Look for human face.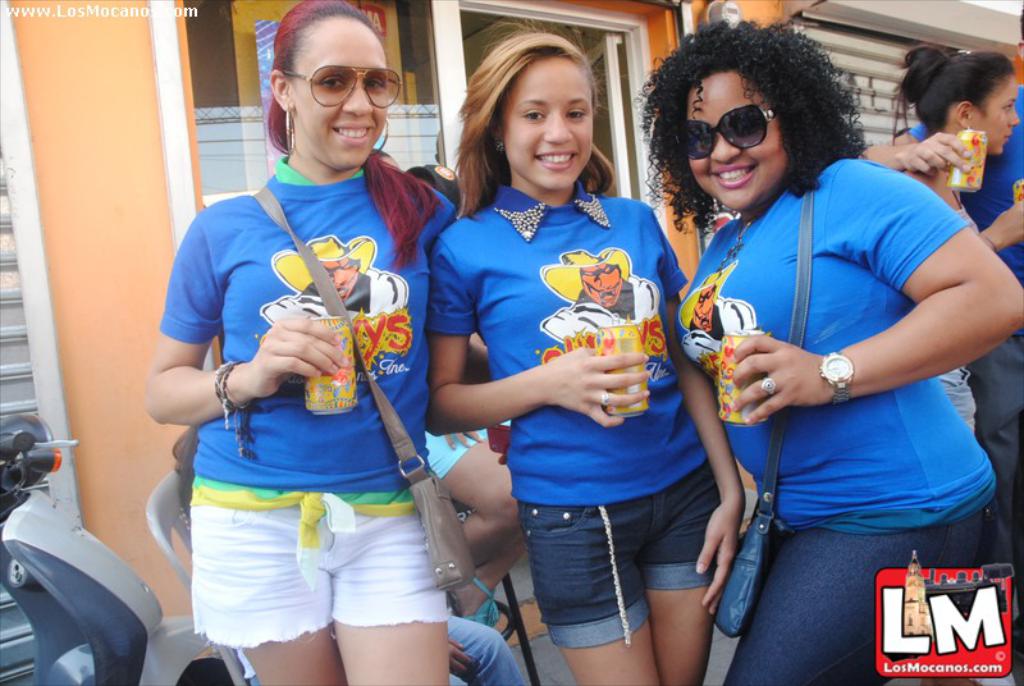
Found: 687/282/713/335.
